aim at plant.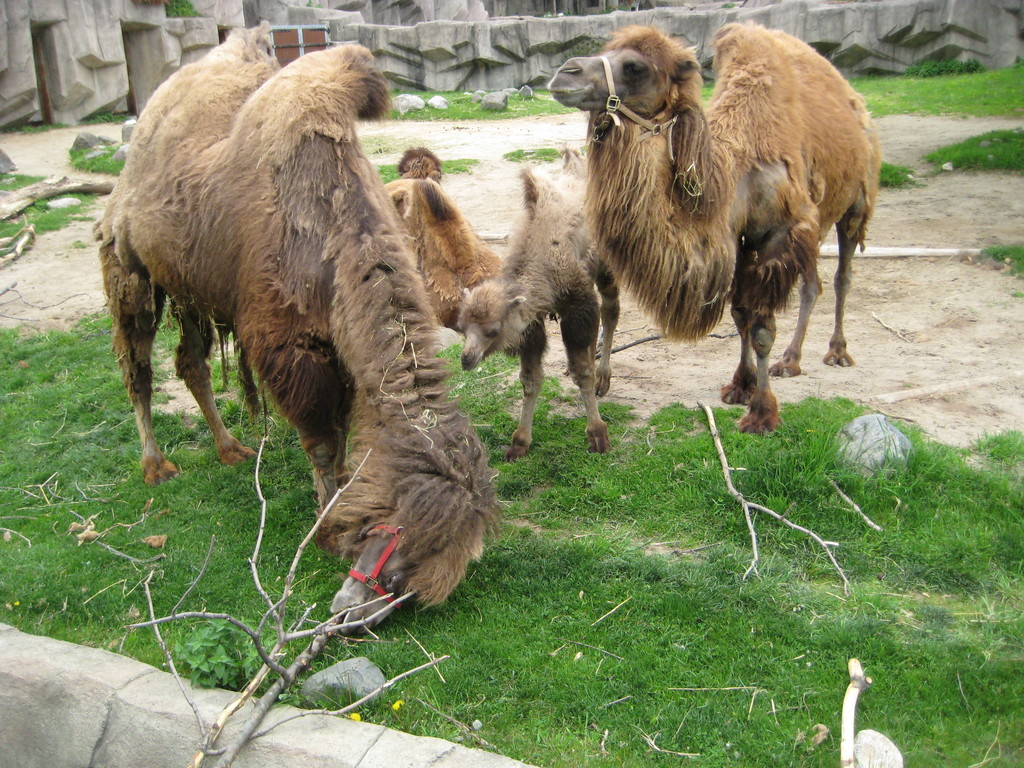
Aimed at bbox=[600, 6, 619, 16].
